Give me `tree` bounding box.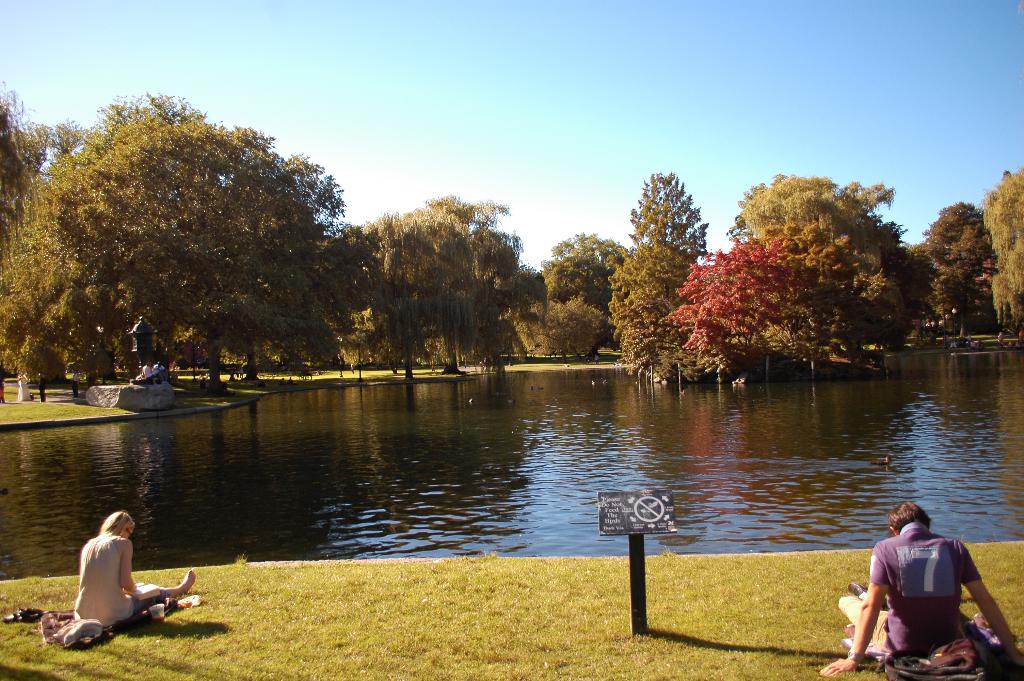
x1=733 y1=176 x2=899 y2=354.
